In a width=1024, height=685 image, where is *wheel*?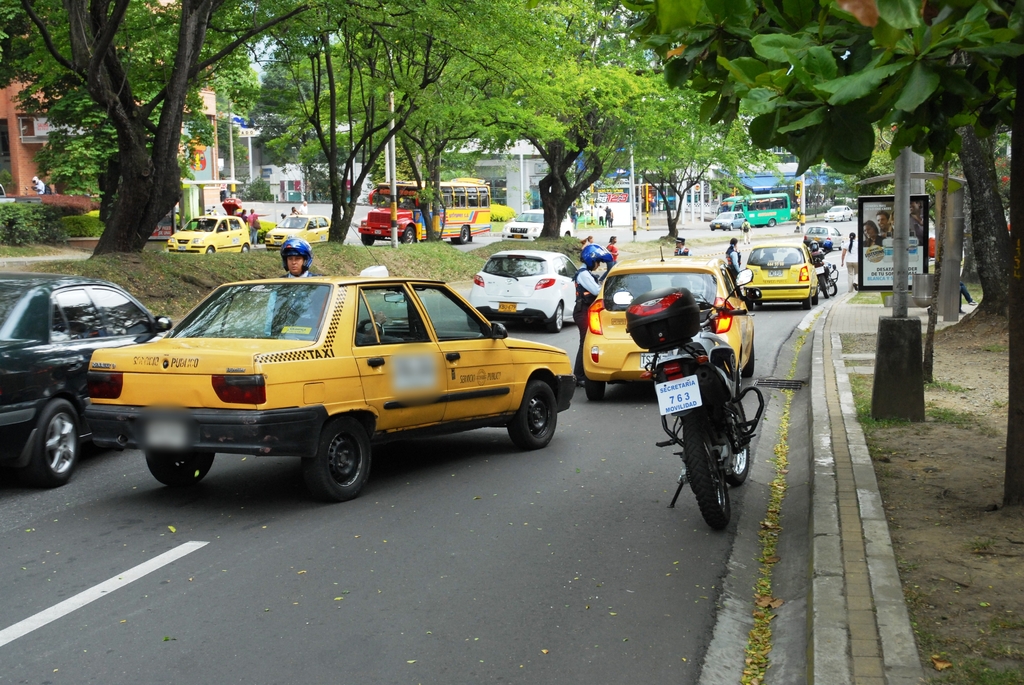
Rect(729, 221, 733, 230).
